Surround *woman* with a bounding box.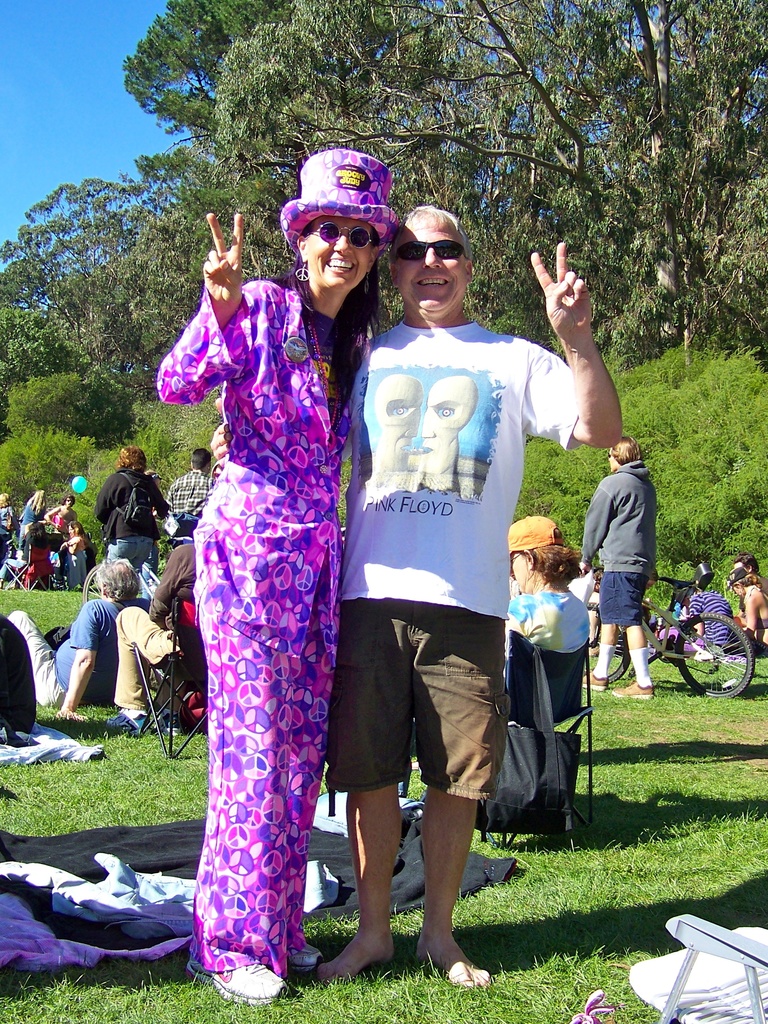
51/522/92/564.
